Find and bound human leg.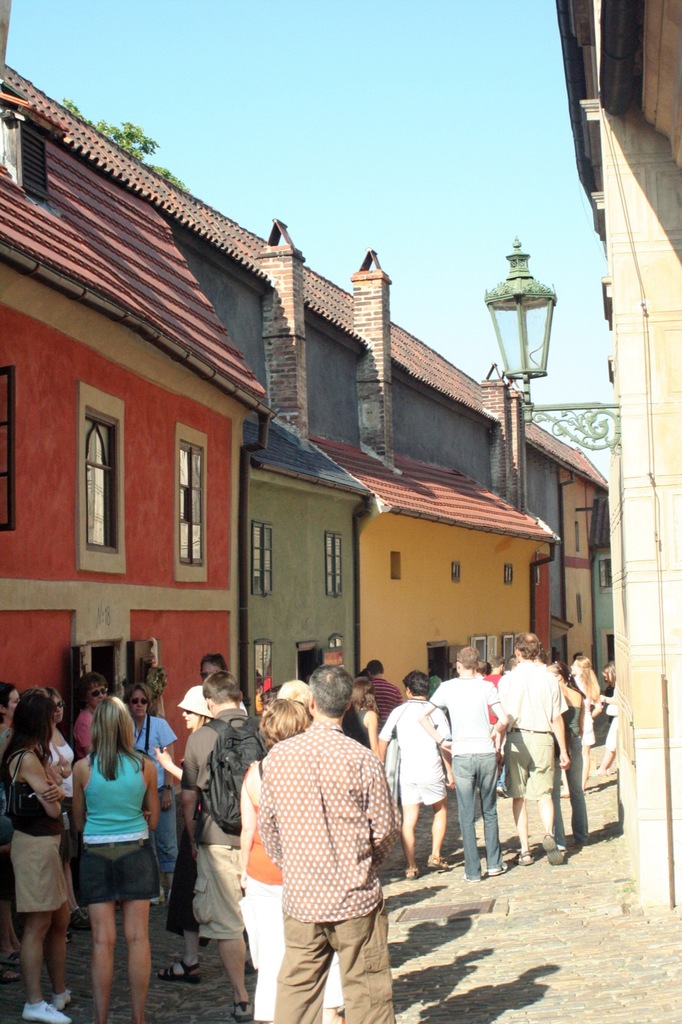
Bound: crop(4, 863, 71, 1023).
